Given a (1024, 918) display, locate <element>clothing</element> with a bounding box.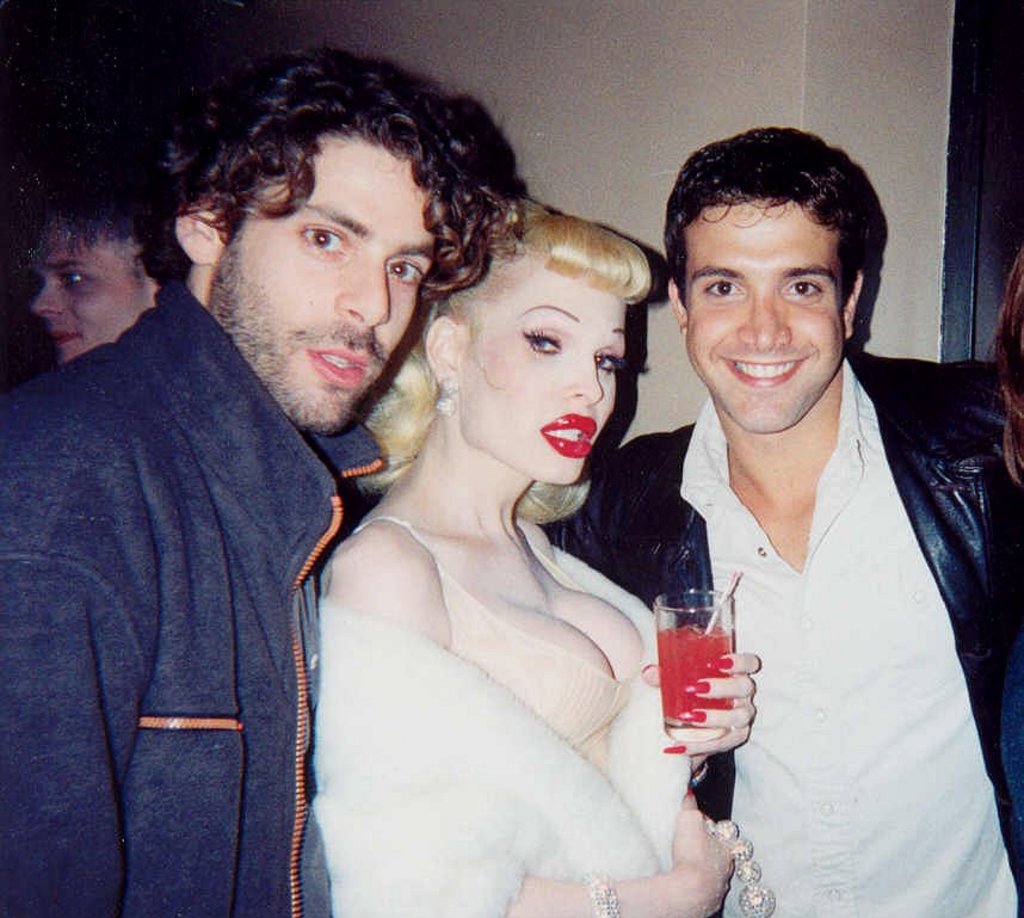
Located: region(561, 338, 1023, 913).
